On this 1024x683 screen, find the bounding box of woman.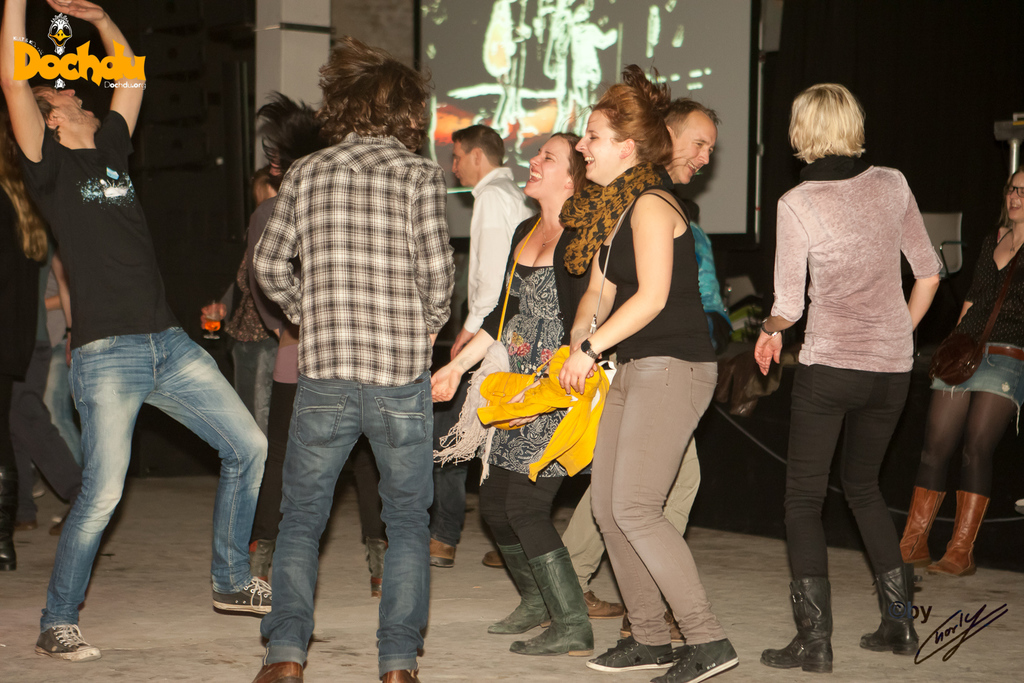
Bounding box: <bbox>552, 87, 737, 649</bbox>.
